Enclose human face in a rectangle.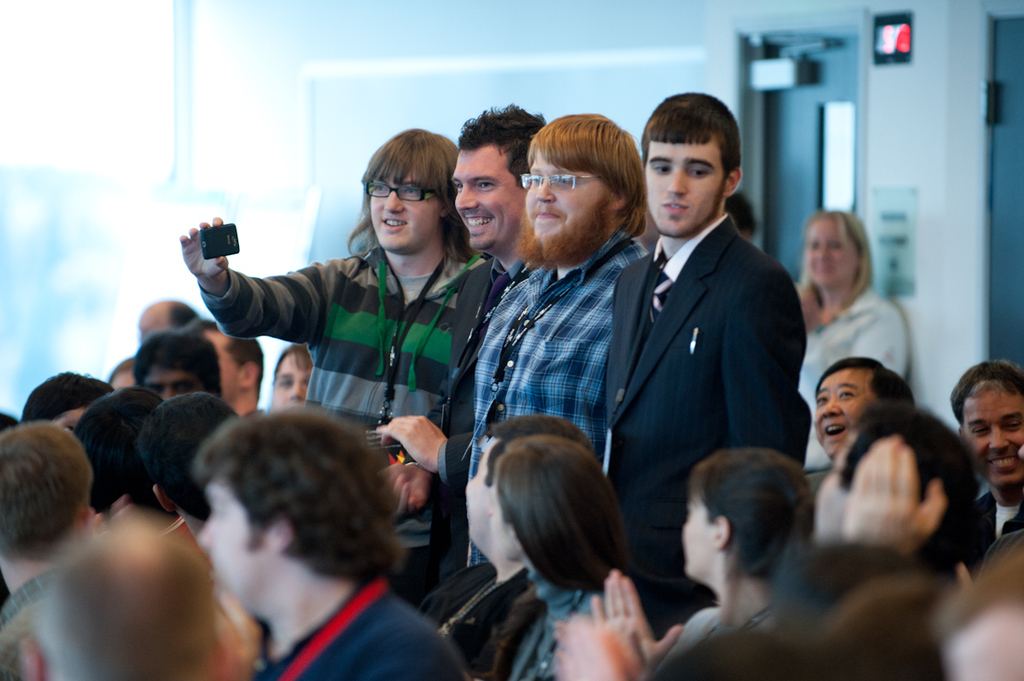
pyautogui.locateOnScreen(648, 139, 726, 242).
